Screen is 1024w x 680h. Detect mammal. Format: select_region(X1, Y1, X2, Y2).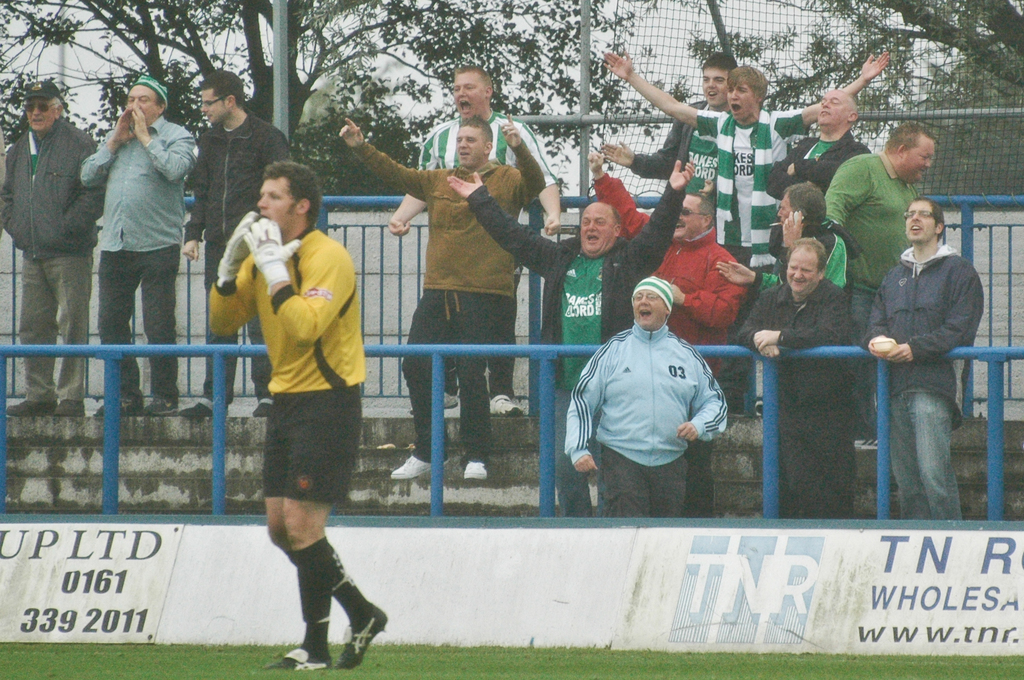
select_region(76, 76, 198, 416).
